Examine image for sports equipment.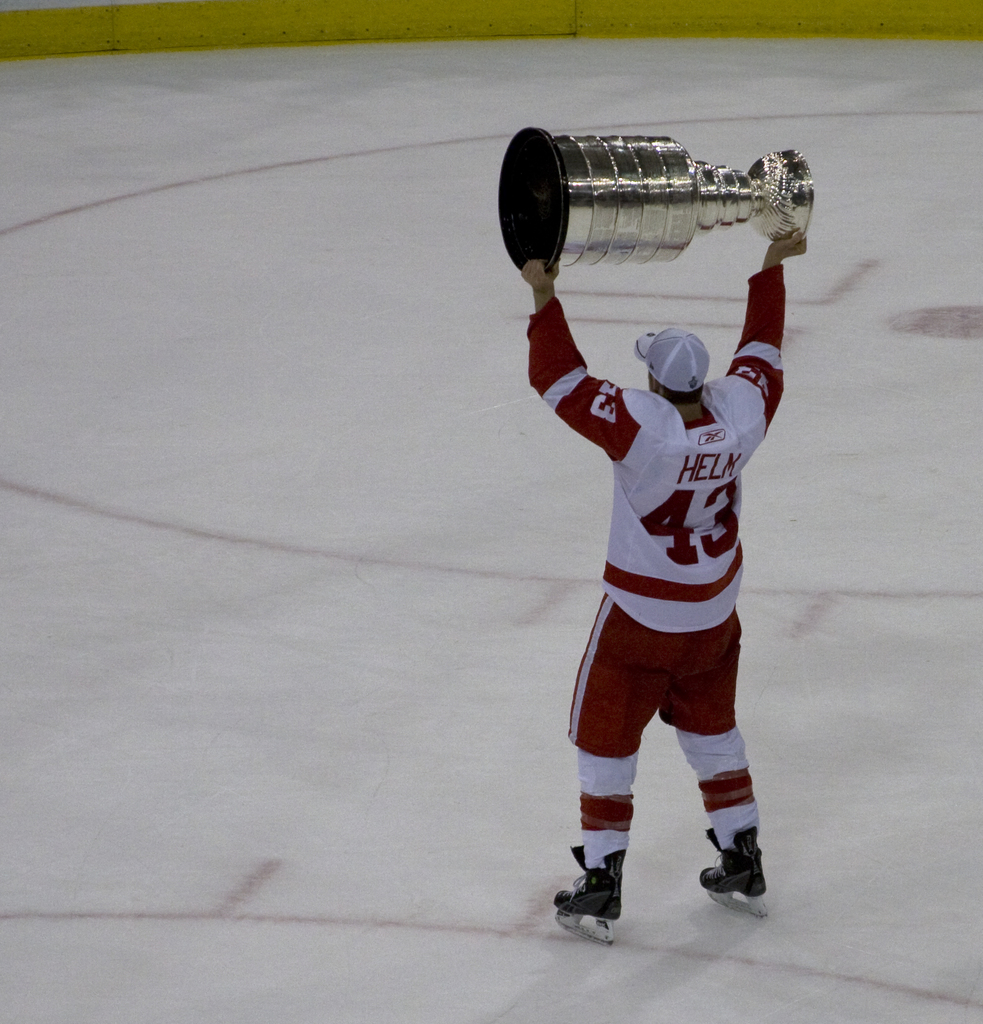
Examination result: {"left": 553, "top": 841, "right": 627, "bottom": 944}.
